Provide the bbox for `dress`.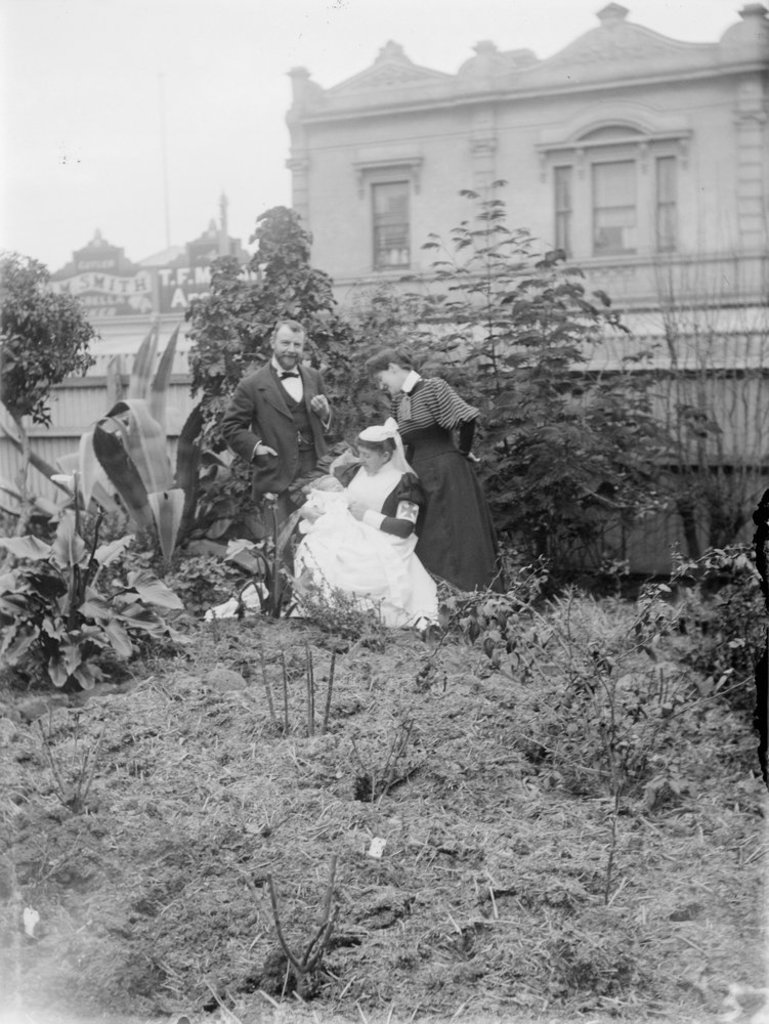
(left=293, top=458, right=434, bottom=626).
